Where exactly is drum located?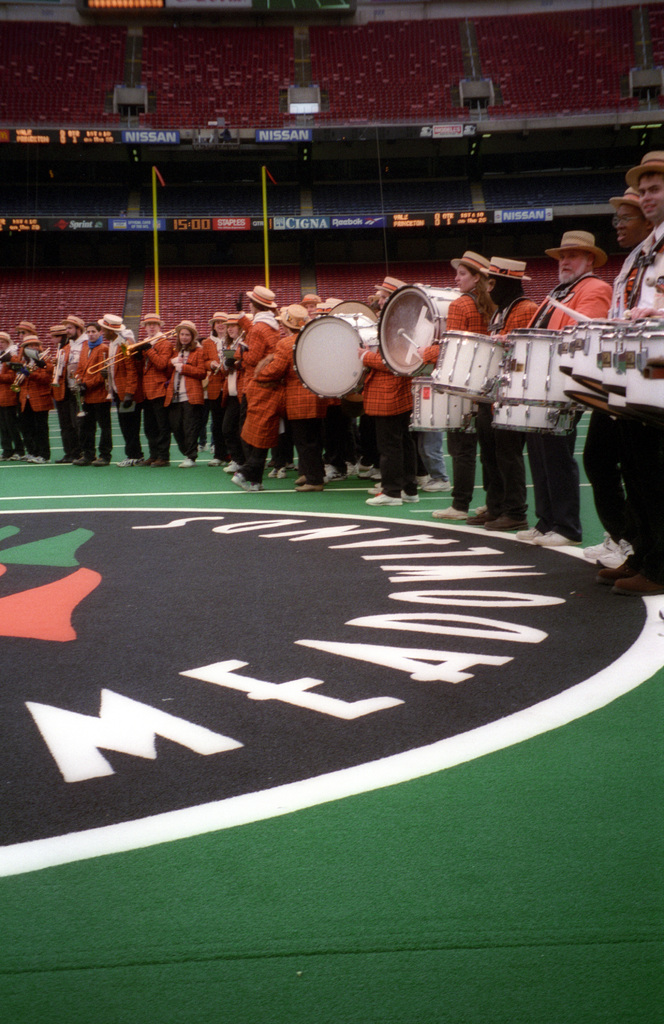
Its bounding box is [x1=429, y1=330, x2=508, y2=403].
